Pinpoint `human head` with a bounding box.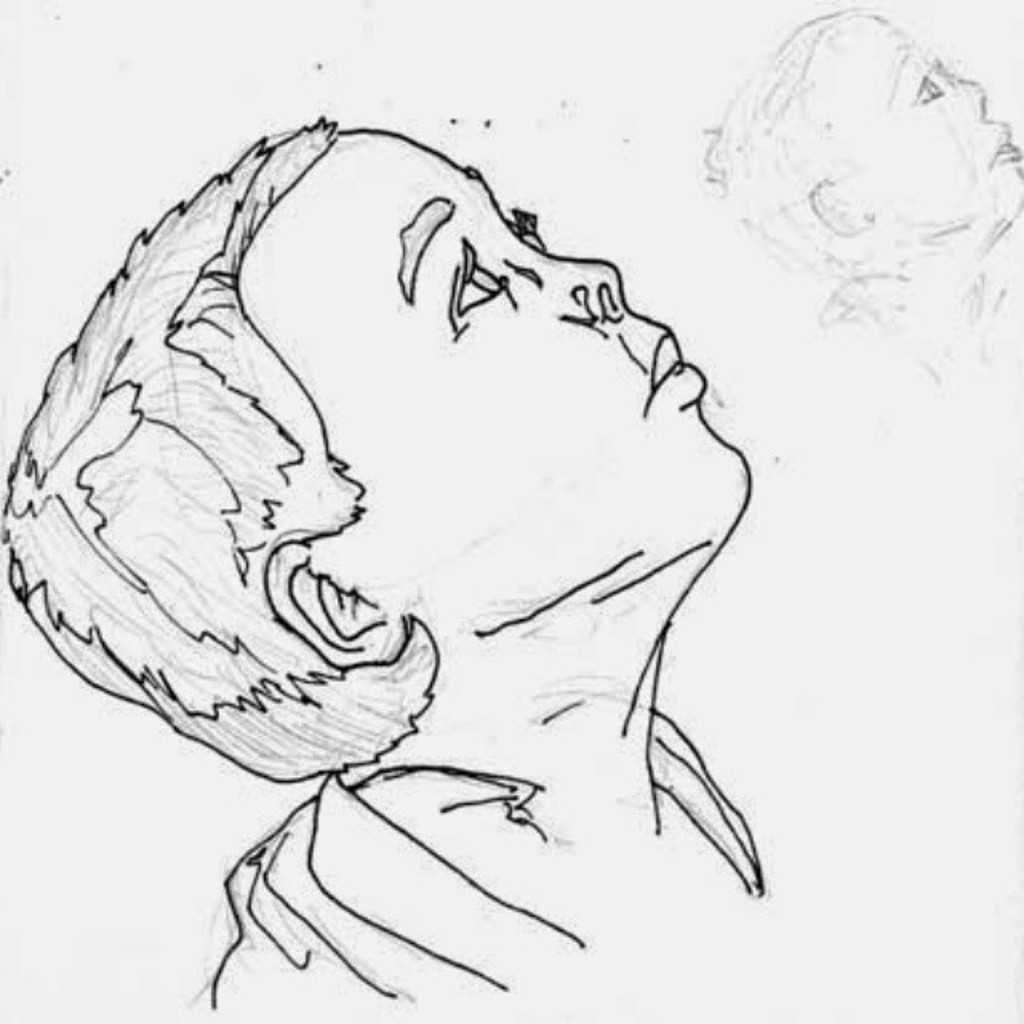
Rect(0, 114, 752, 794).
